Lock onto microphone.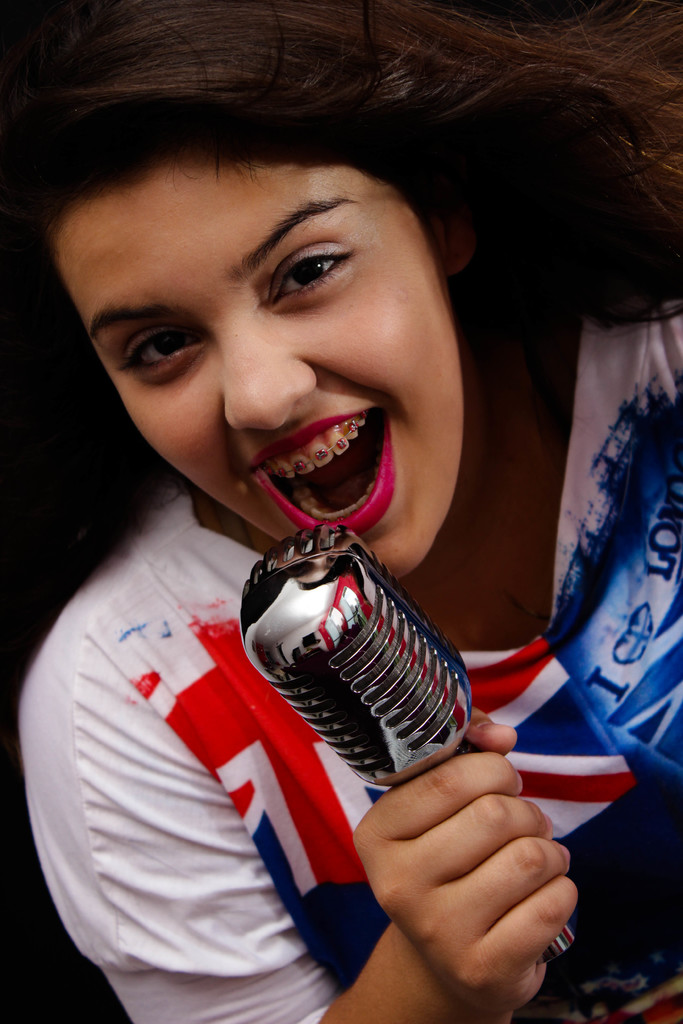
Locked: detection(236, 516, 581, 964).
